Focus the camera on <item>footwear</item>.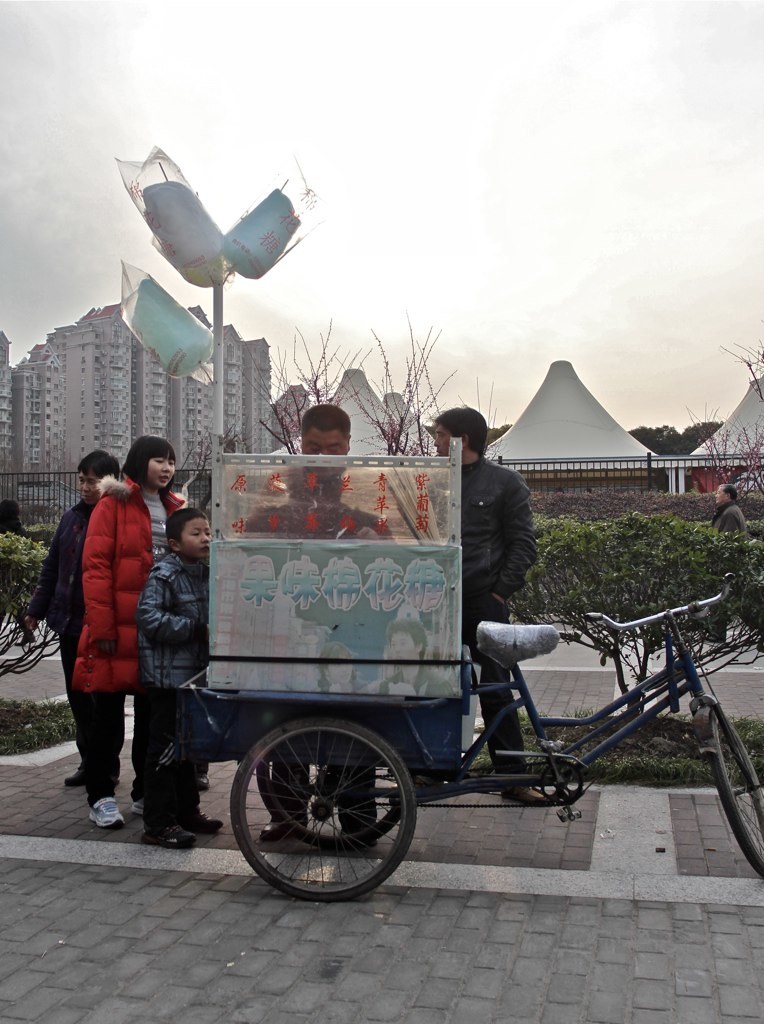
Focus region: [x1=198, y1=810, x2=222, y2=837].
